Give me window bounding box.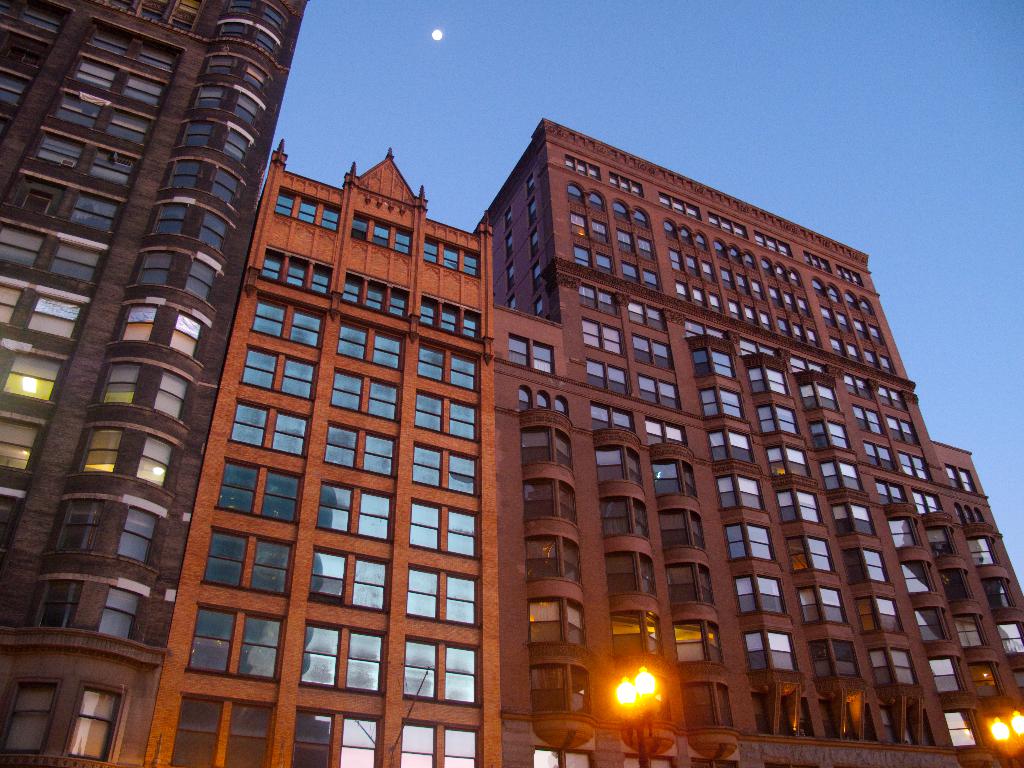
(683,678,733,729).
